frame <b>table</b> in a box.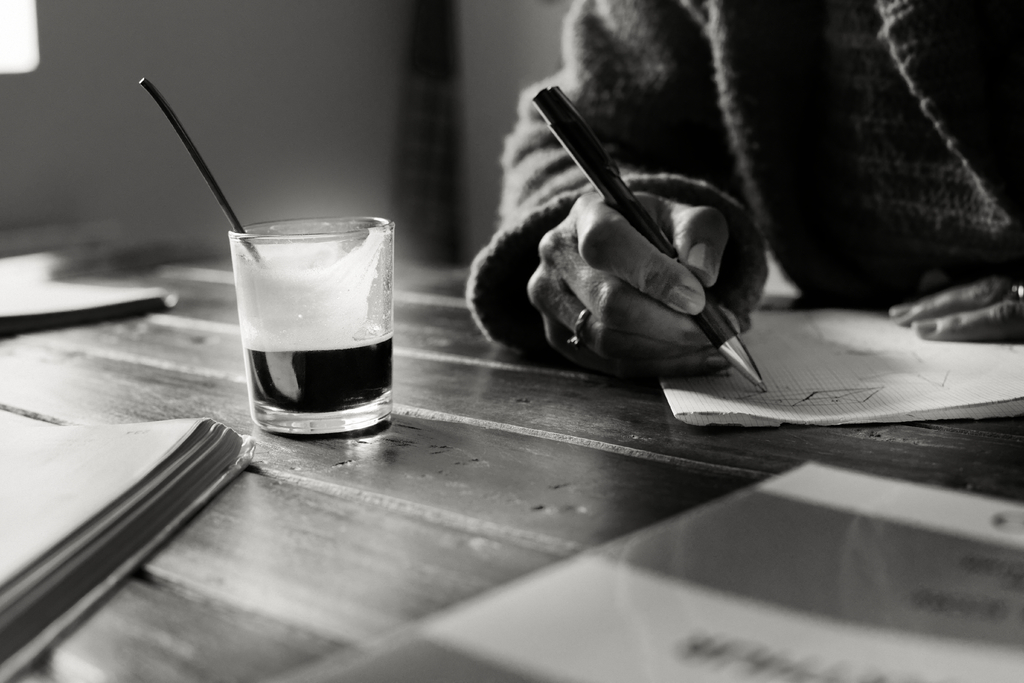
BBox(0, 239, 1023, 682).
